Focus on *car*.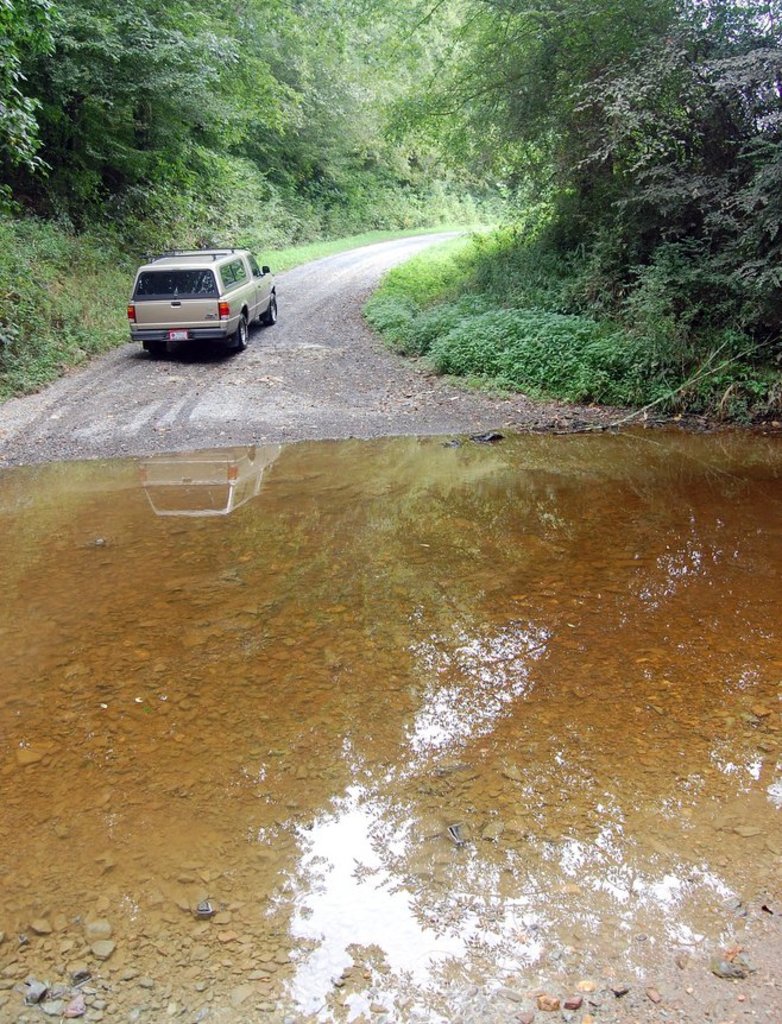
Focused at (125,234,277,348).
